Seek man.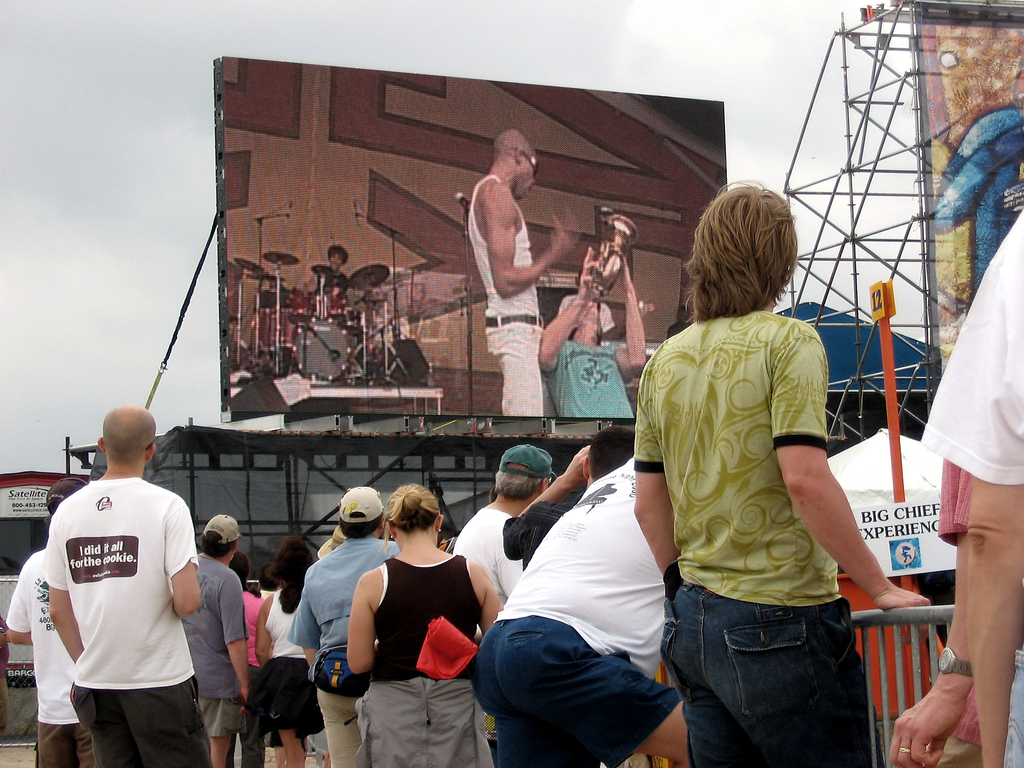
[left=1, top=479, right=86, bottom=765].
